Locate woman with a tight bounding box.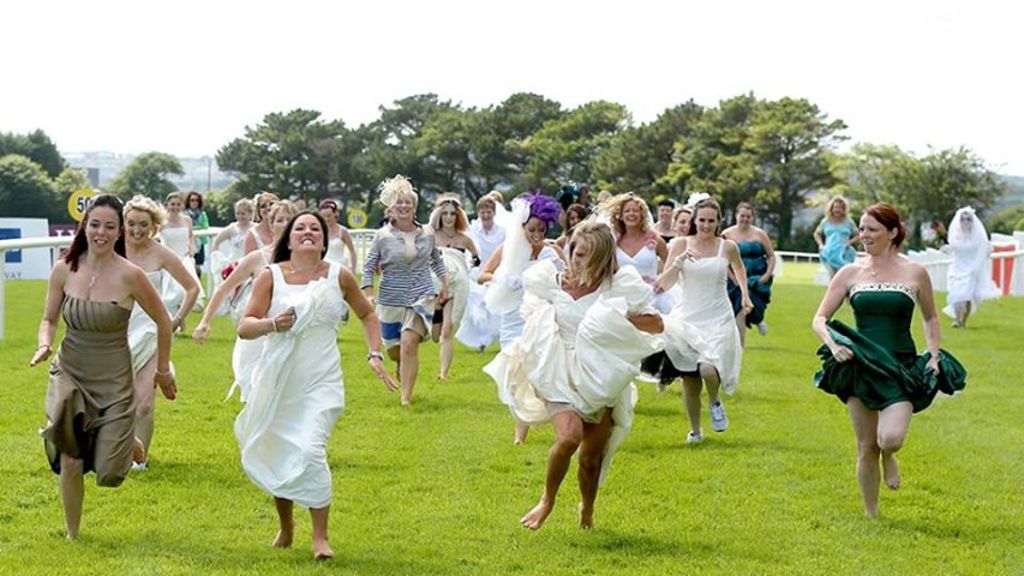
bbox=(723, 200, 776, 350).
